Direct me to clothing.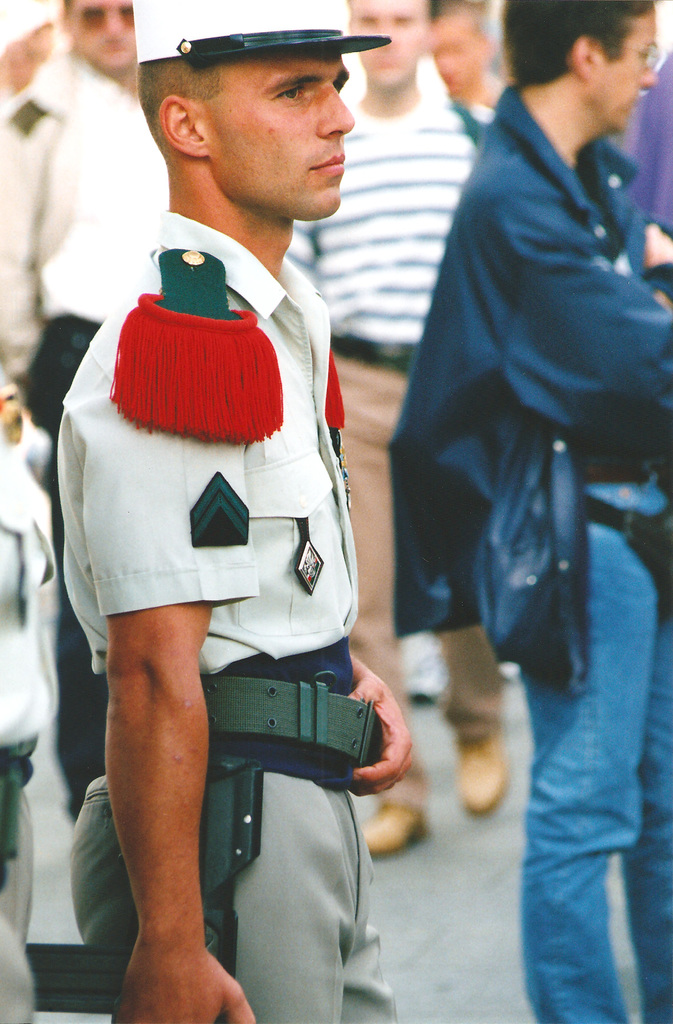
Direction: bbox=(0, 45, 172, 808).
